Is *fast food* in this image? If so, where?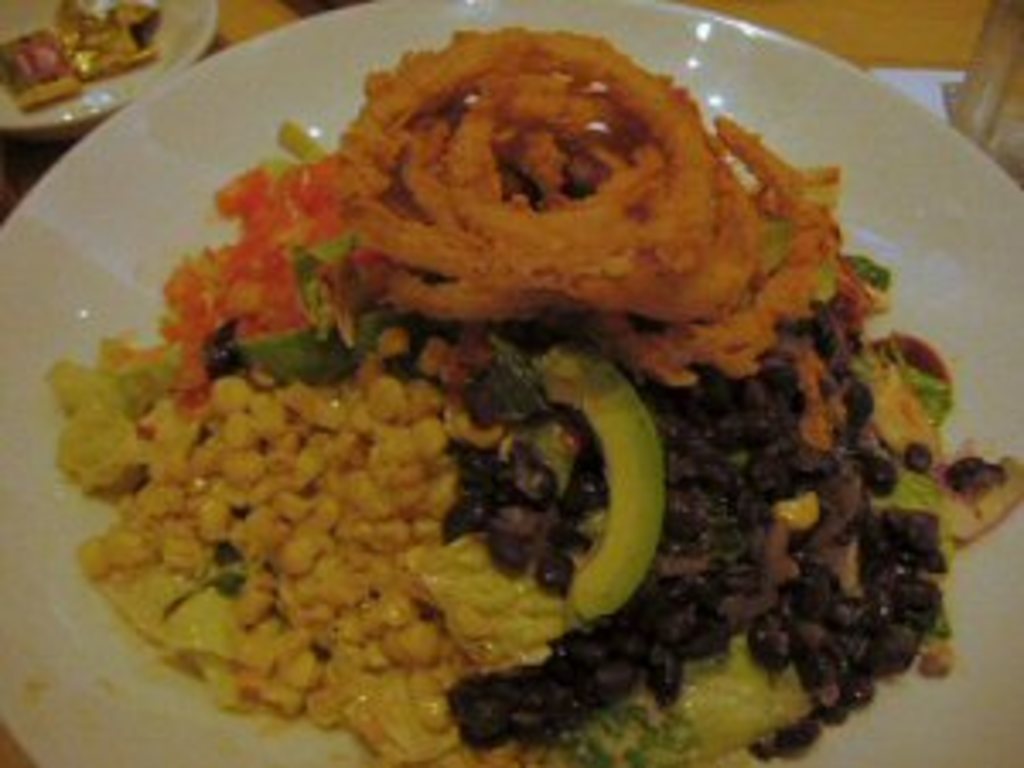
Yes, at 174 154 369 410.
